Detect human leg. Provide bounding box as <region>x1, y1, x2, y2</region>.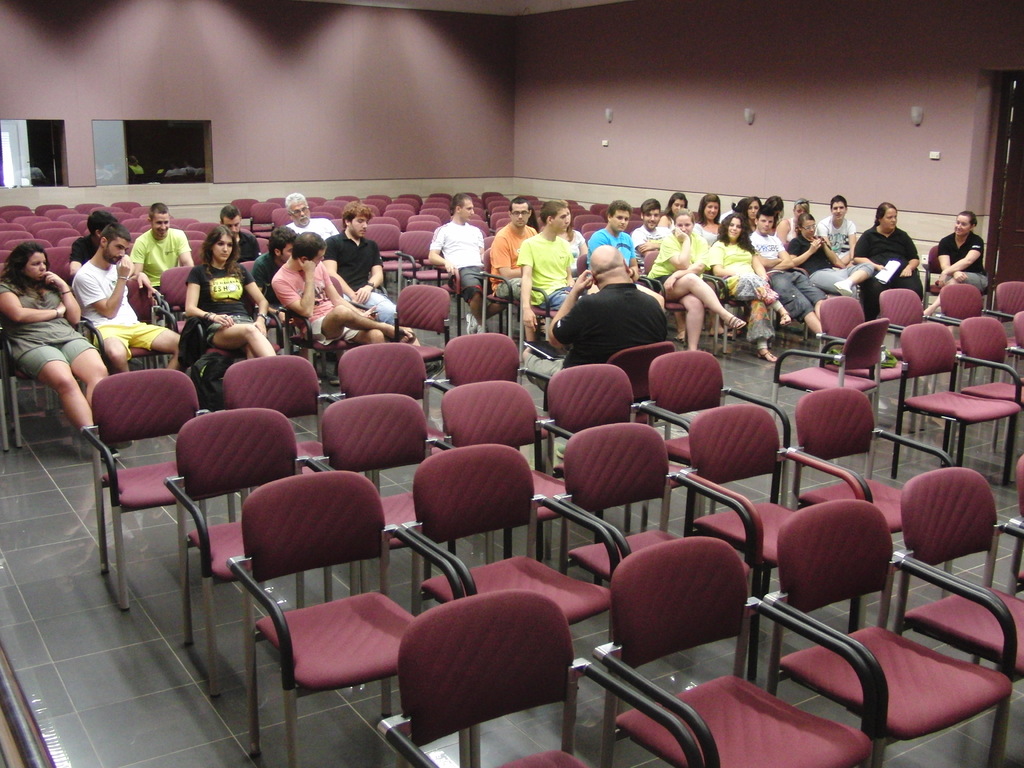
<region>99, 335, 131, 368</region>.
